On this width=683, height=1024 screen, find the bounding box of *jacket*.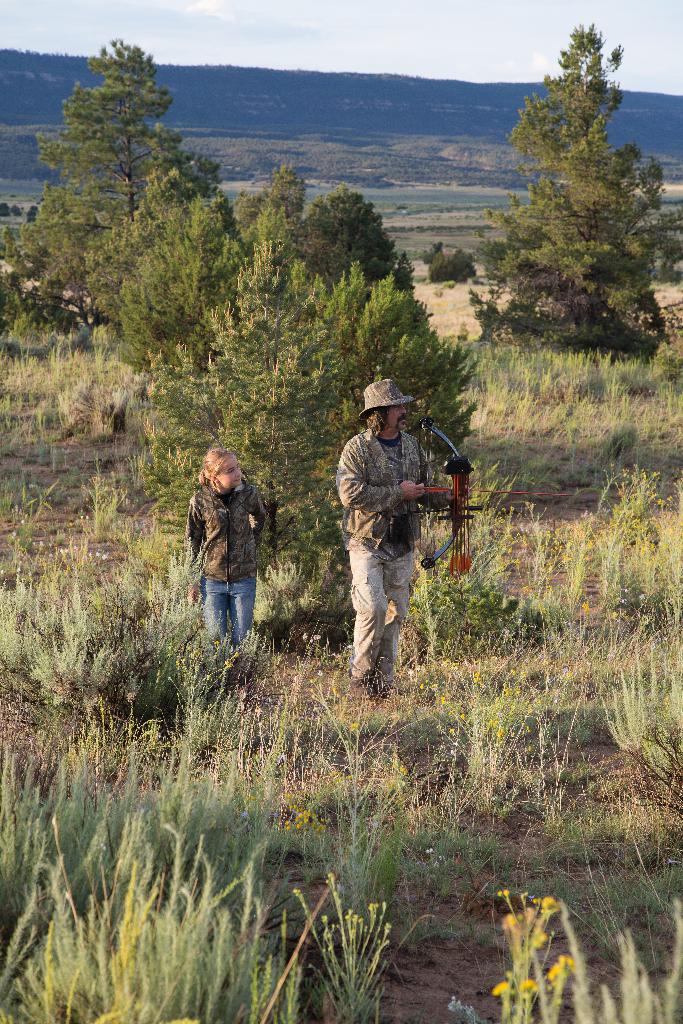
Bounding box: (176, 487, 267, 583).
